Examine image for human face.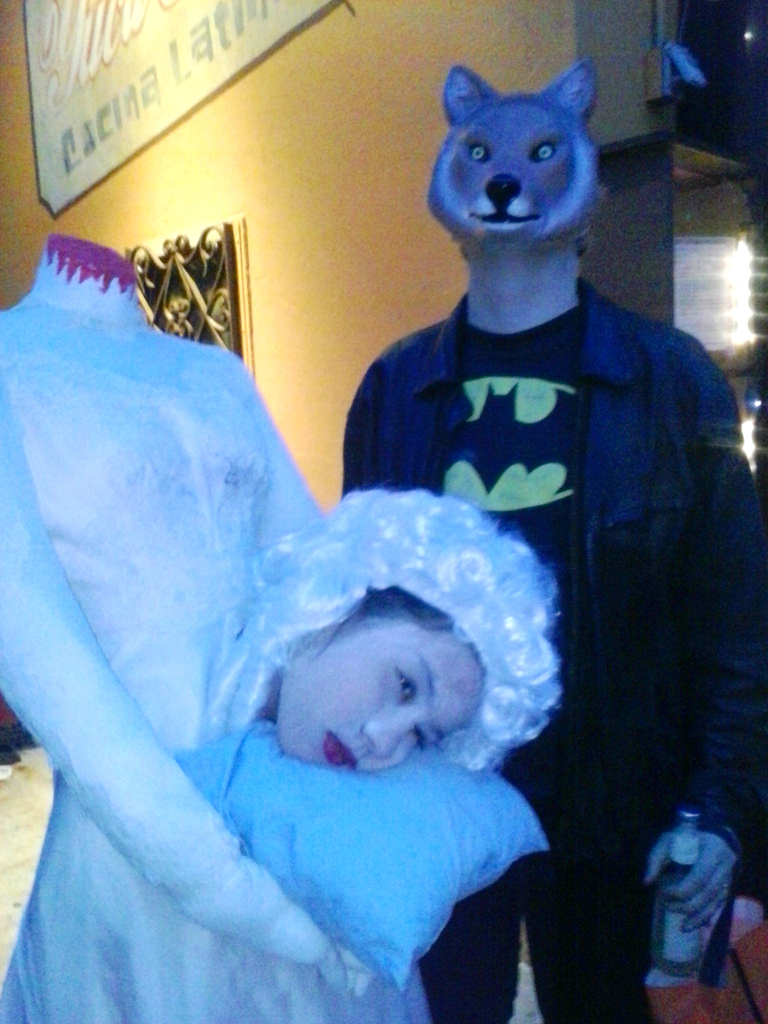
Examination result: rect(274, 626, 482, 771).
